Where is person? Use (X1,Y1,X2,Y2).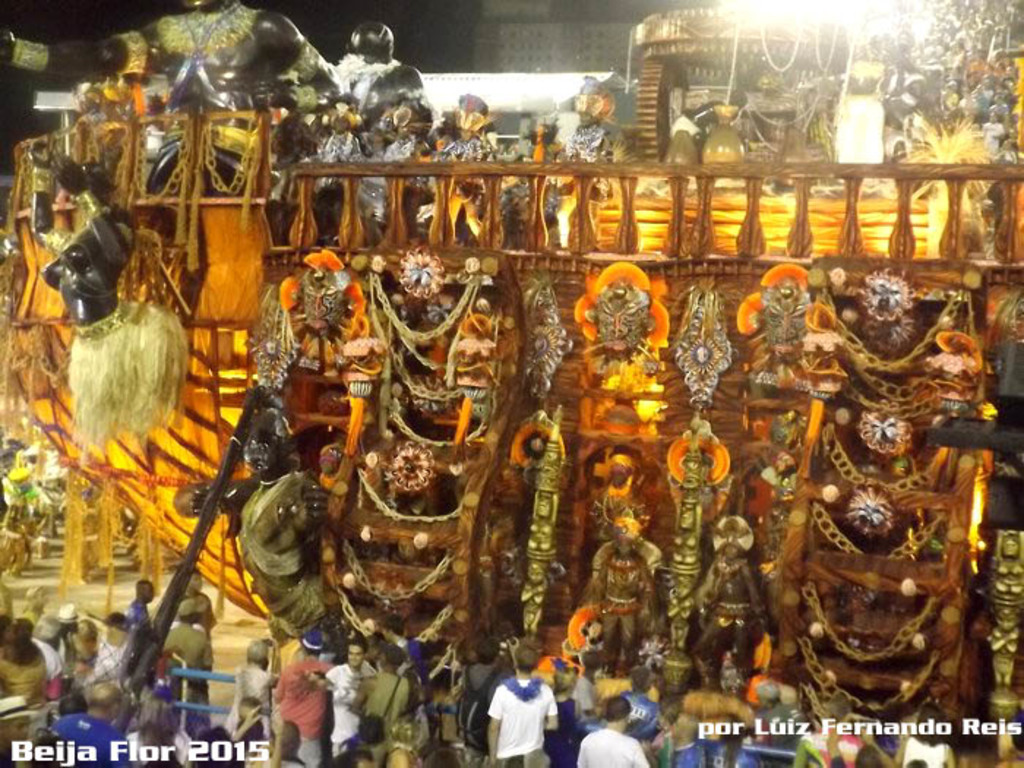
(126,698,190,767).
